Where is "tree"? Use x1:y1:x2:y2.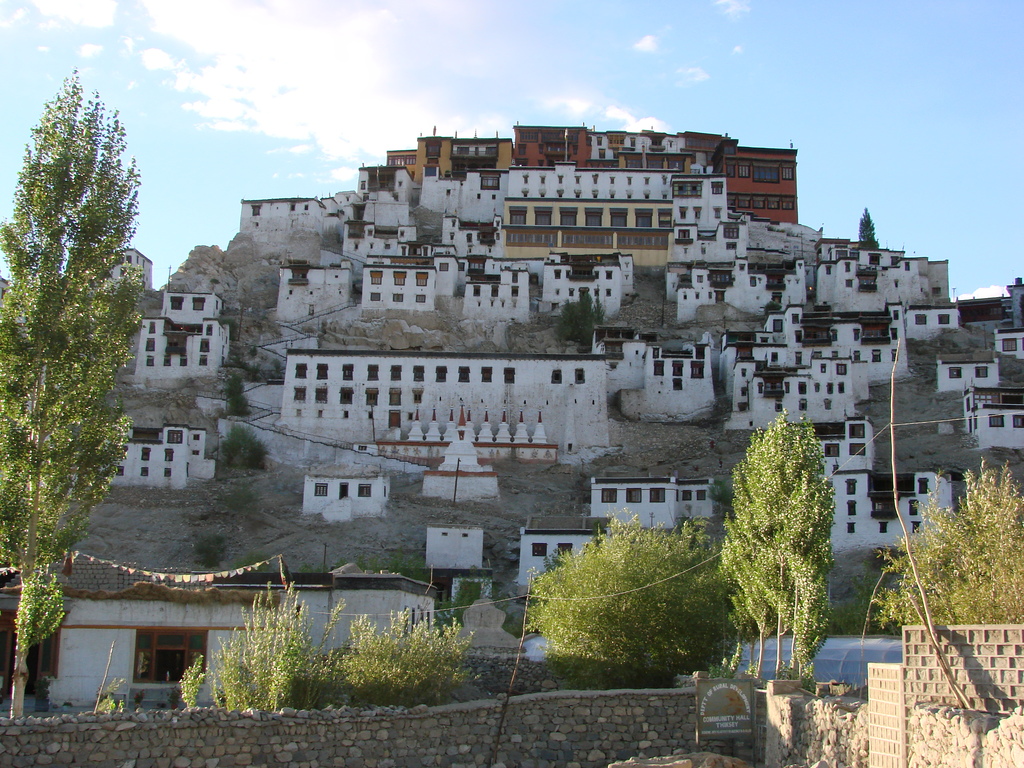
517:529:760:671.
